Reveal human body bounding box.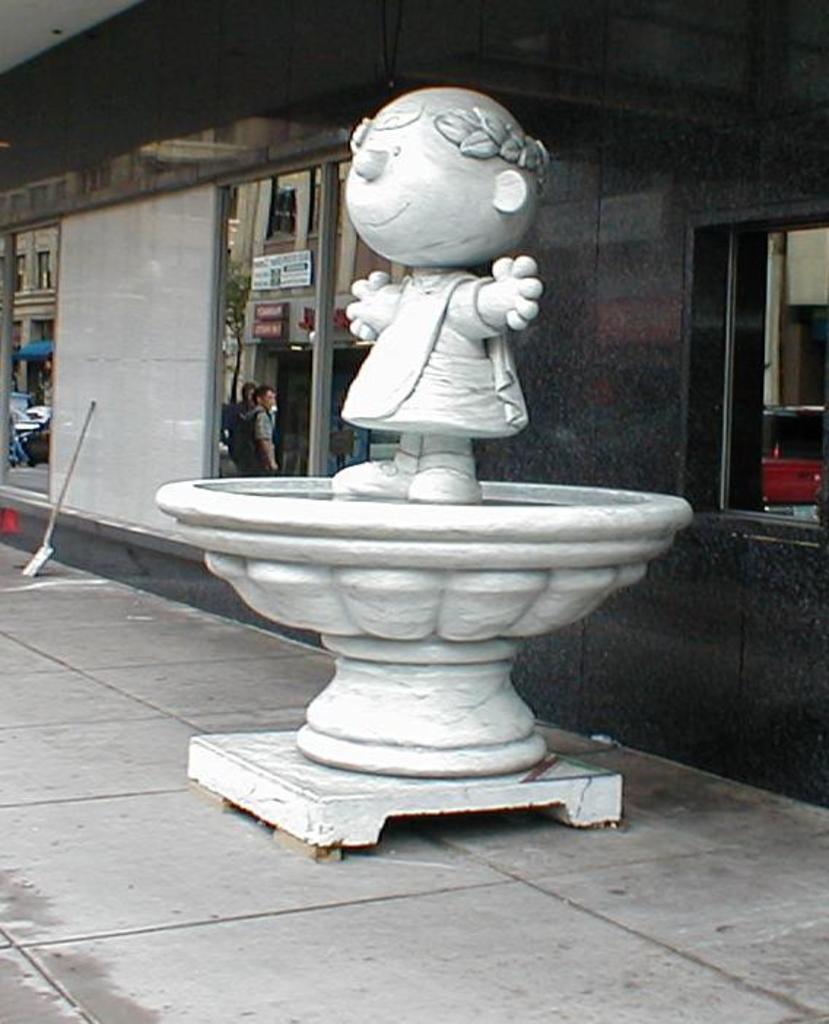
Revealed: select_region(238, 403, 280, 471).
